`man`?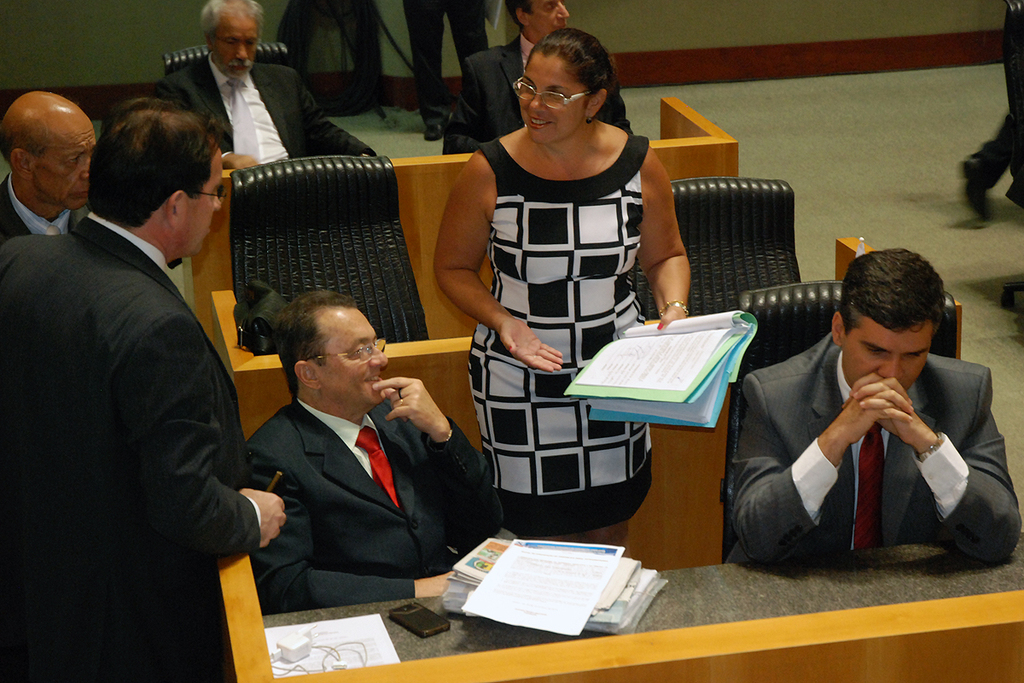
rect(9, 88, 300, 682)
